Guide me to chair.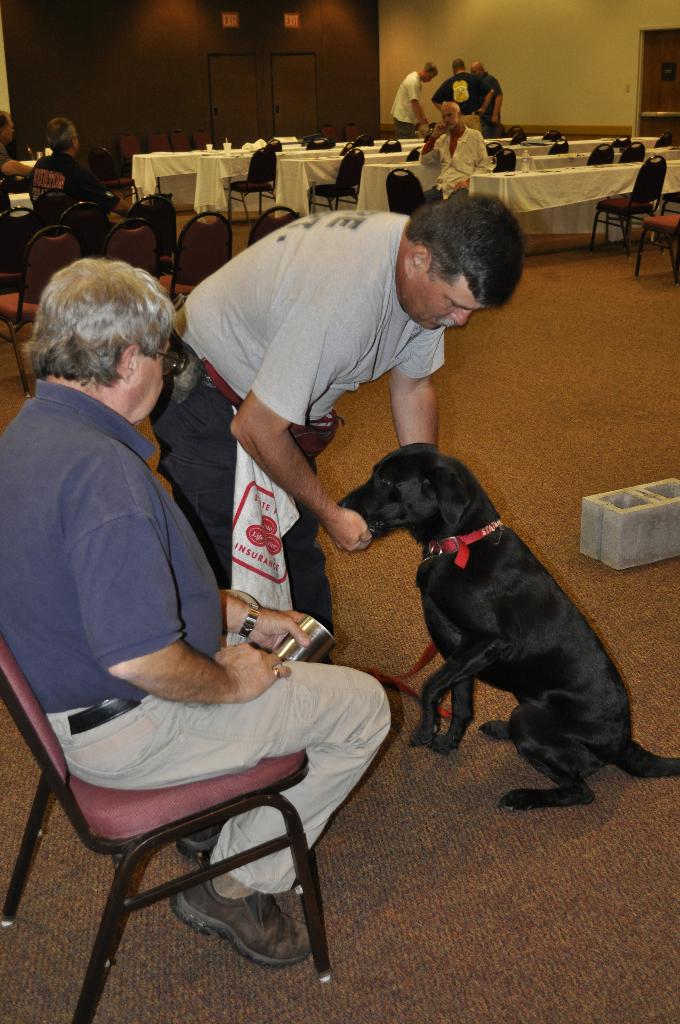
Guidance: [61, 200, 110, 259].
